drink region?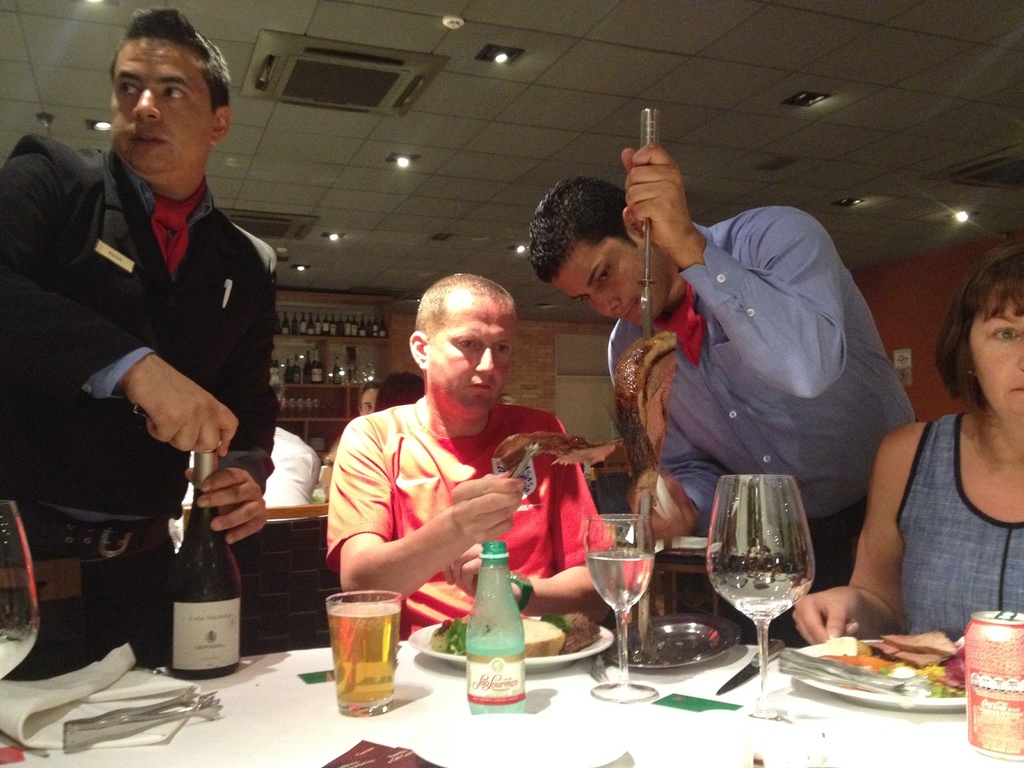
<region>588, 515, 653, 701</region>
